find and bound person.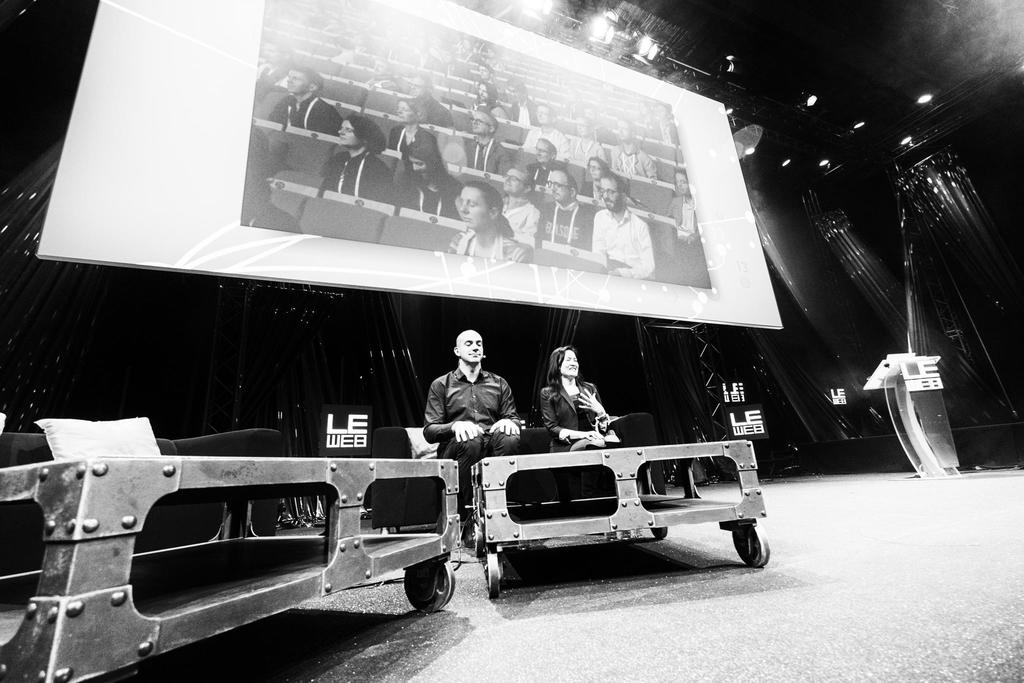
Bound: bbox=(463, 101, 505, 175).
